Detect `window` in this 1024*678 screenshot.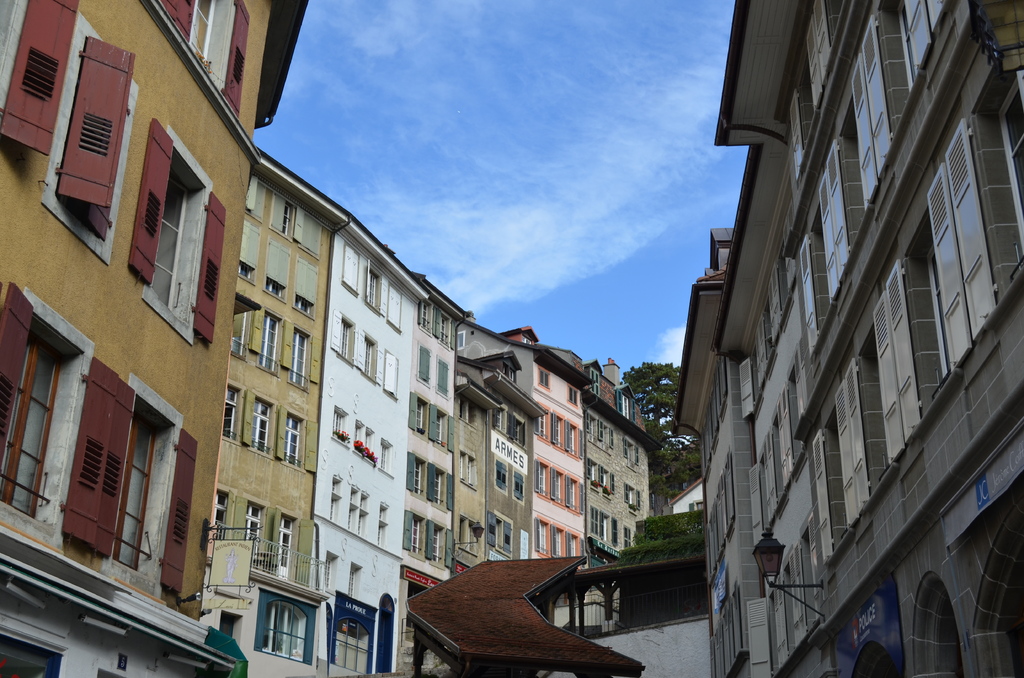
Detection: <bbox>330, 400, 346, 446</bbox>.
